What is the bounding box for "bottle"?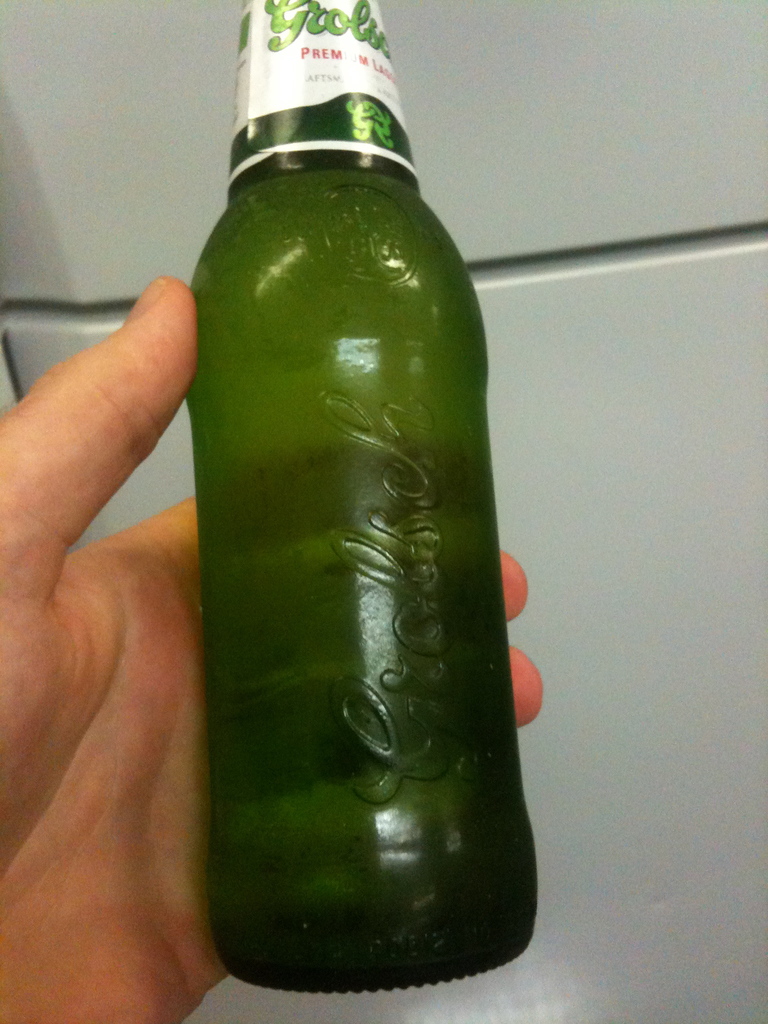
l=190, t=0, r=540, b=989.
